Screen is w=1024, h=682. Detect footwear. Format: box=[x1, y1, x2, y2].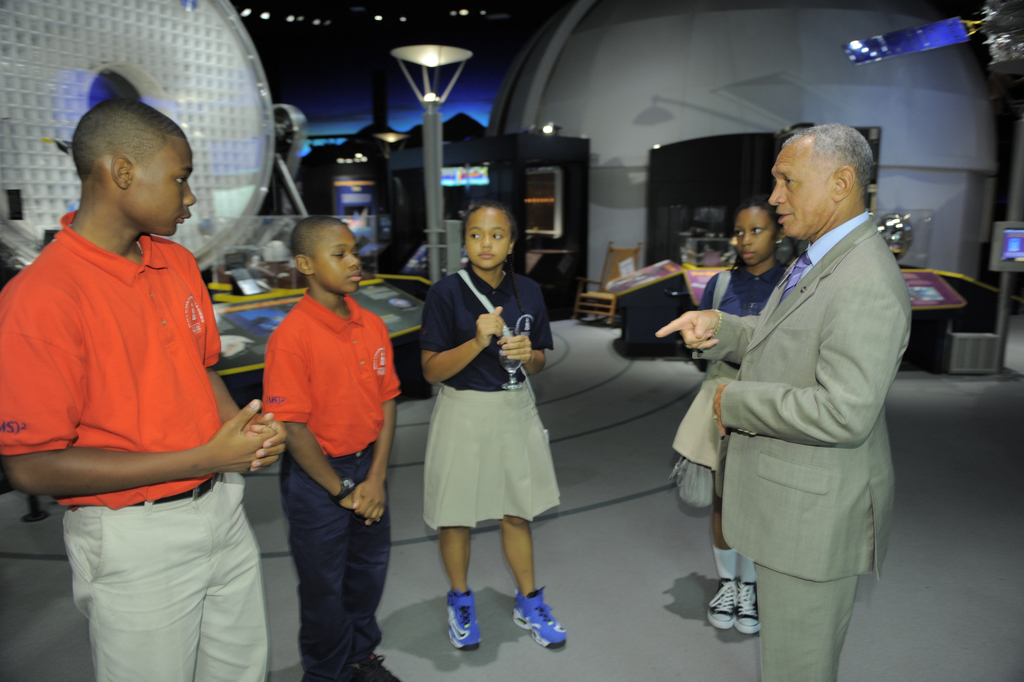
box=[708, 574, 736, 630].
